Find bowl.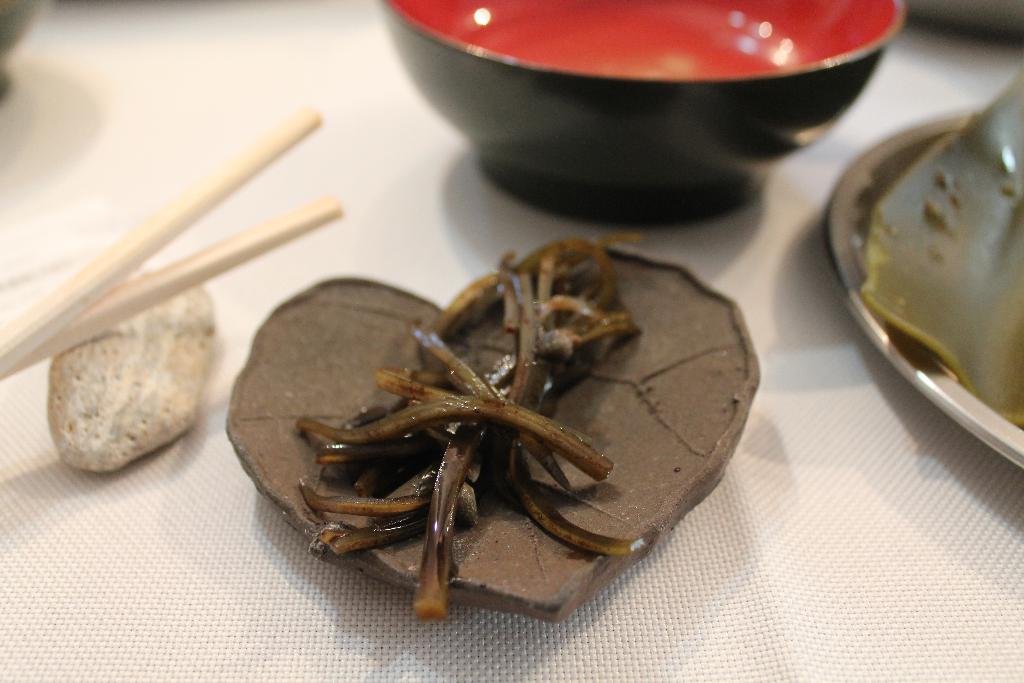
[351,12,932,201].
